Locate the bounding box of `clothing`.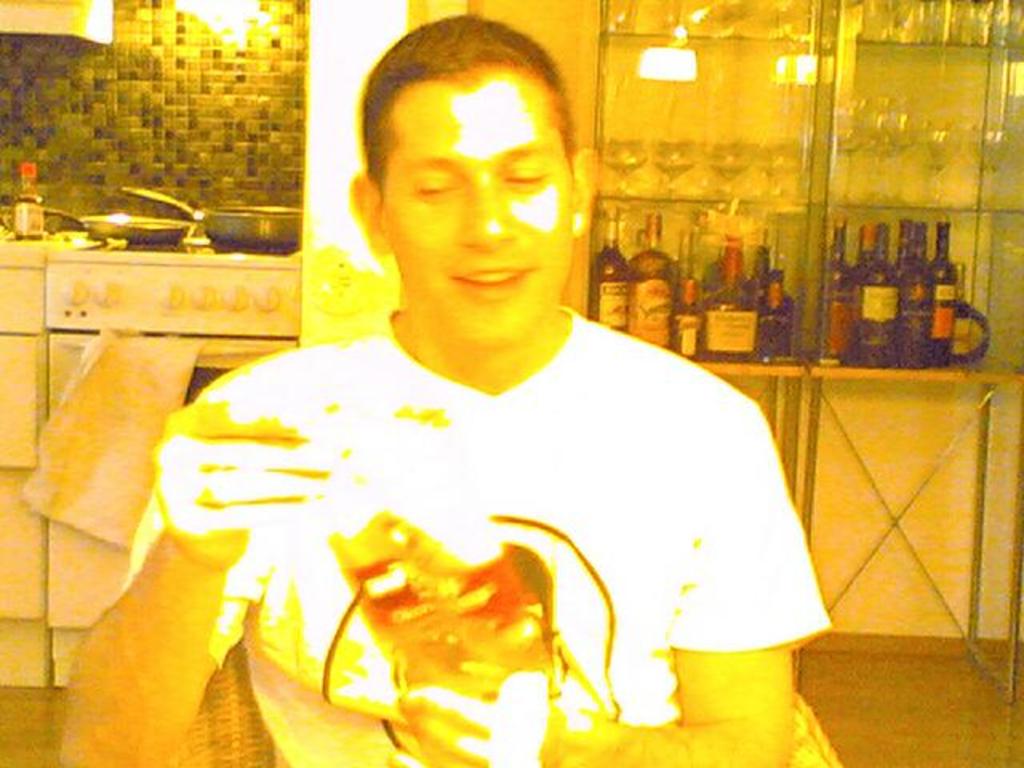
Bounding box: bbox=[131, 171, 789, 766].
